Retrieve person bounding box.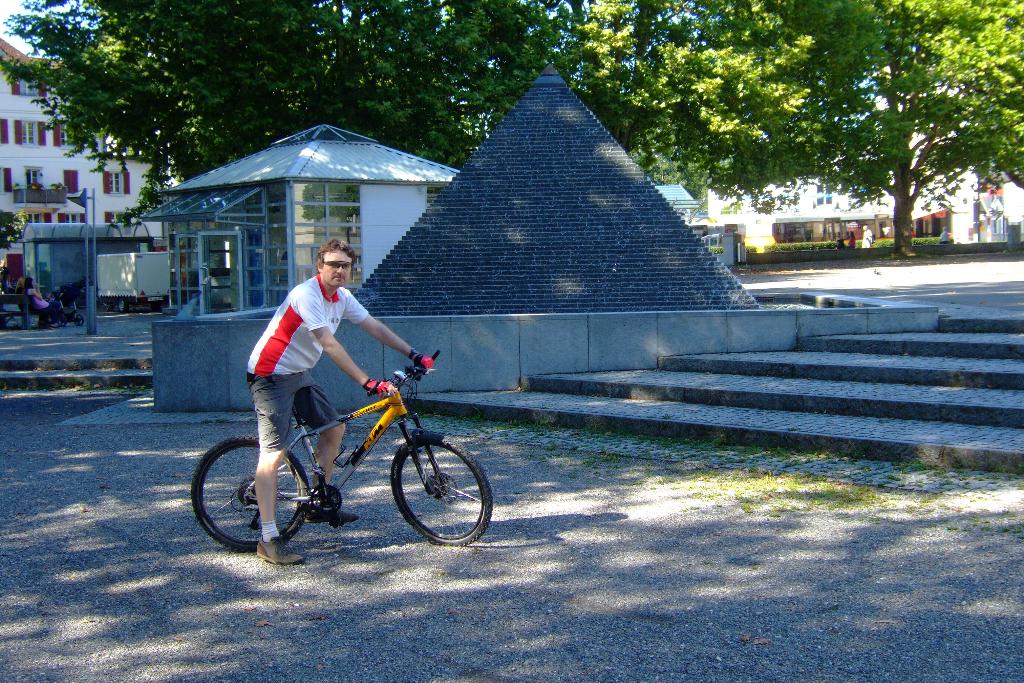
Bounding box: [left=862, top=226, right=873, bottom=248].
